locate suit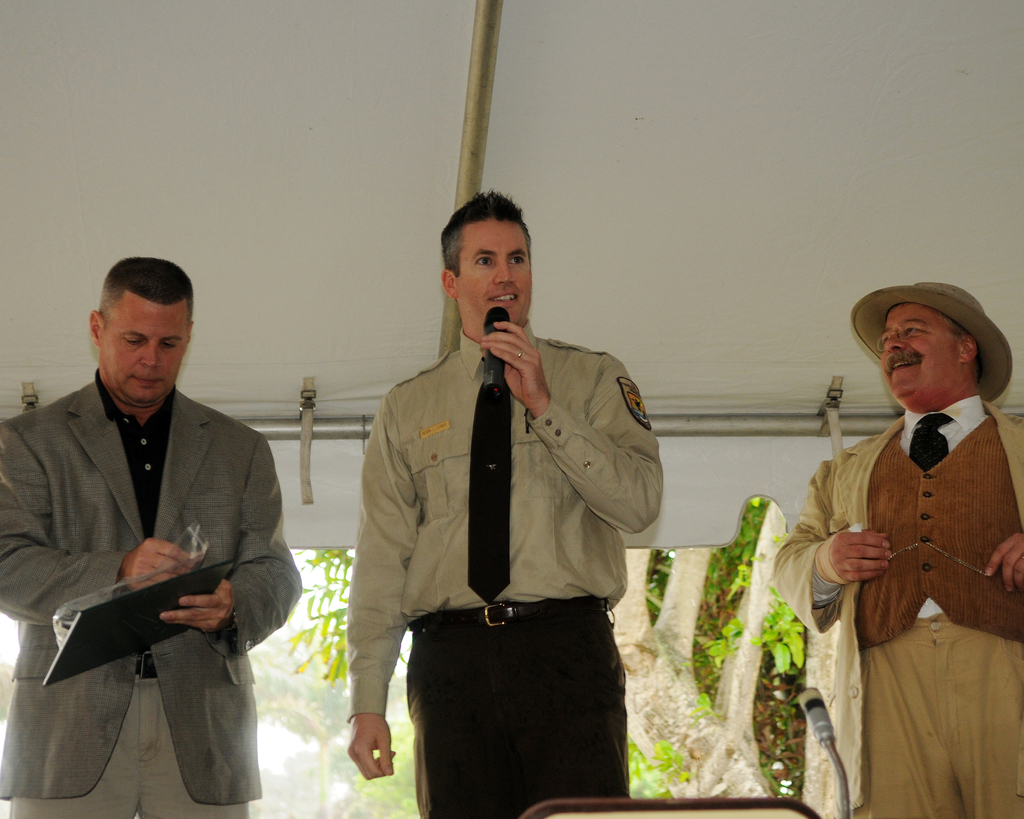
{"left": 8, "top": 328, "right": 315, "bottom": 803}
